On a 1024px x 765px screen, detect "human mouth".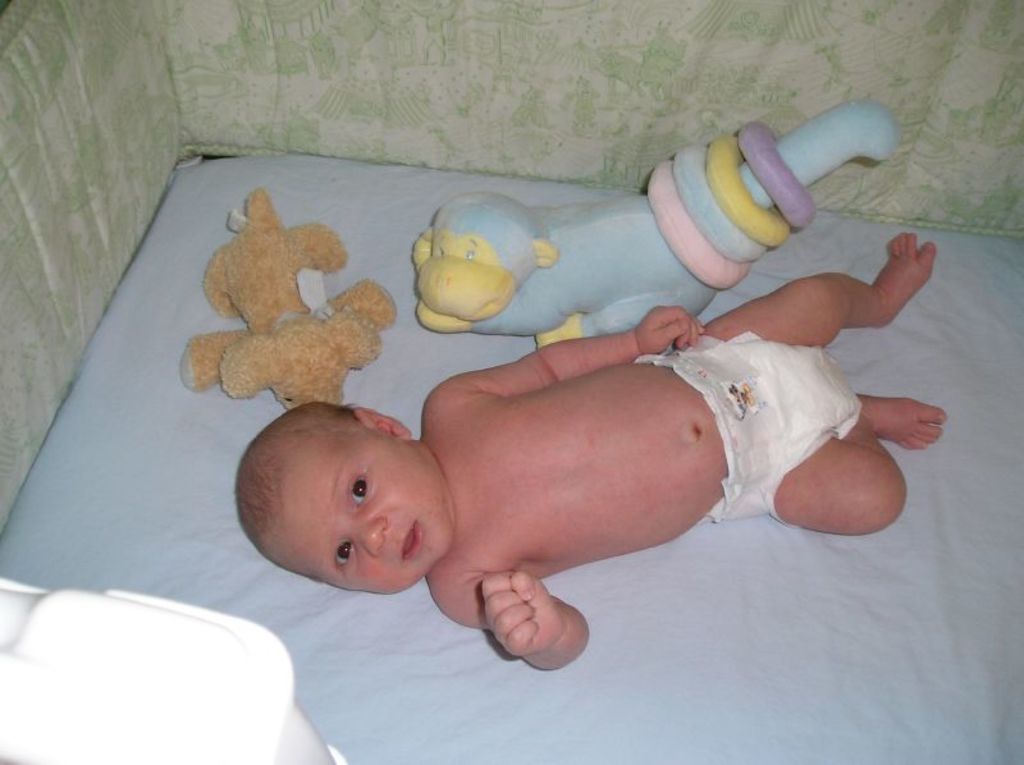
select_region(403, 523, 425, 558).
